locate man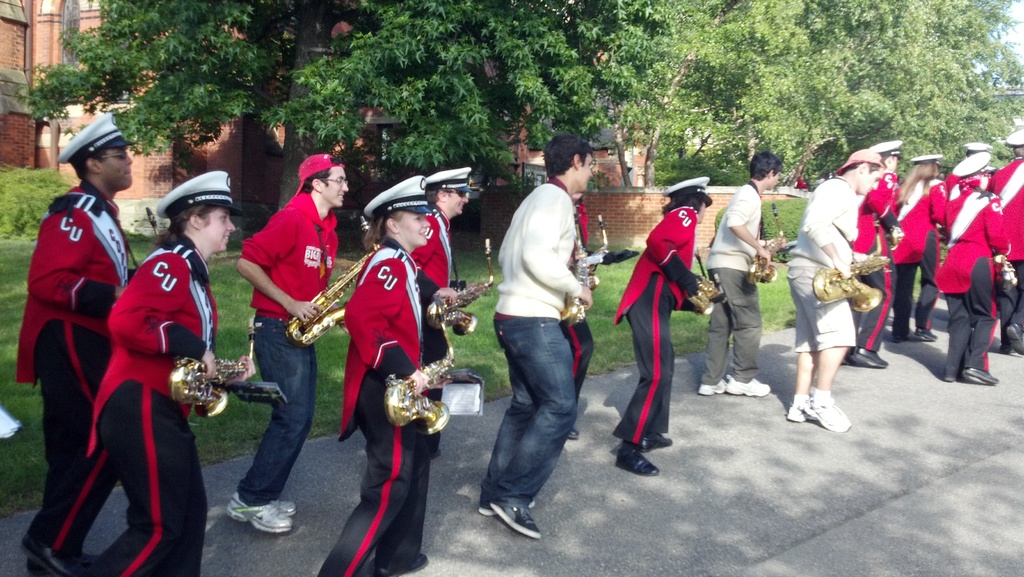
pyautogui.locateOnScreen(488, 134, 600, 540)
